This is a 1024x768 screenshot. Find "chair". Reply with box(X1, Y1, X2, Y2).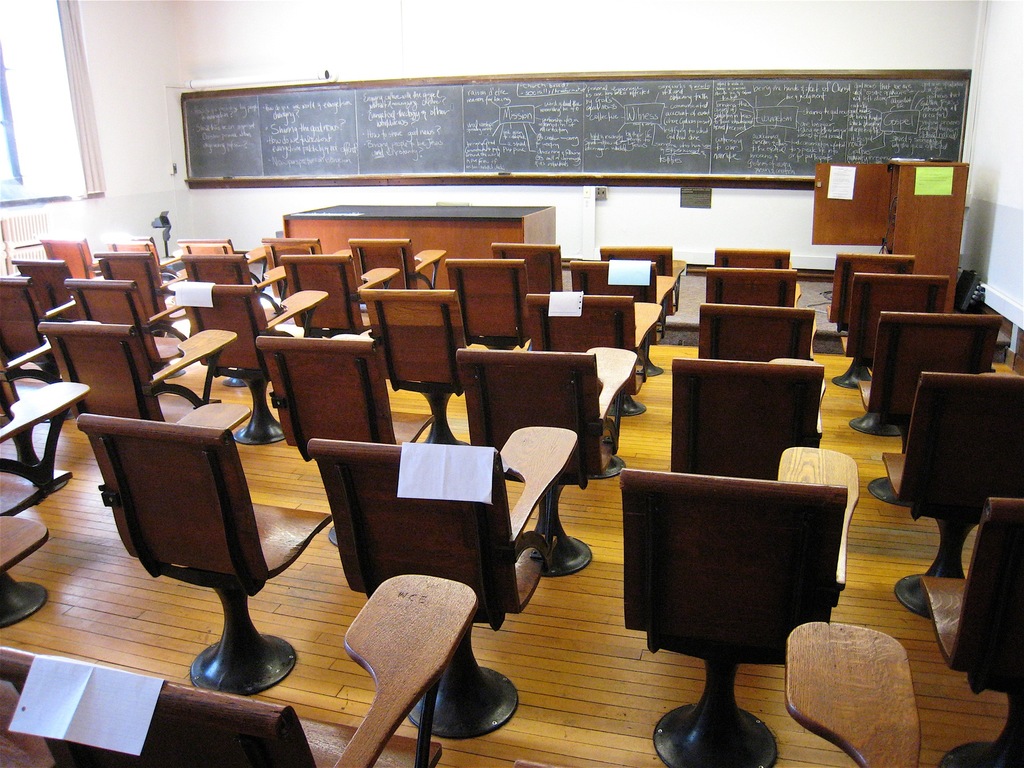
box(0, 573, 479, 767).
